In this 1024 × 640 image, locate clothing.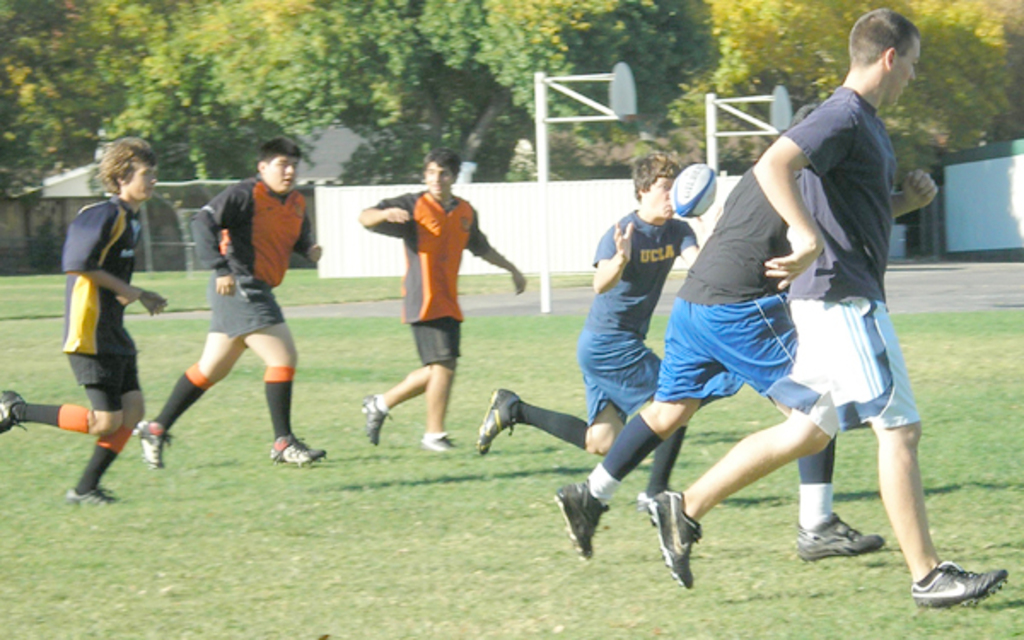
Bounding box: bbox(189, 177, 316, 341).
